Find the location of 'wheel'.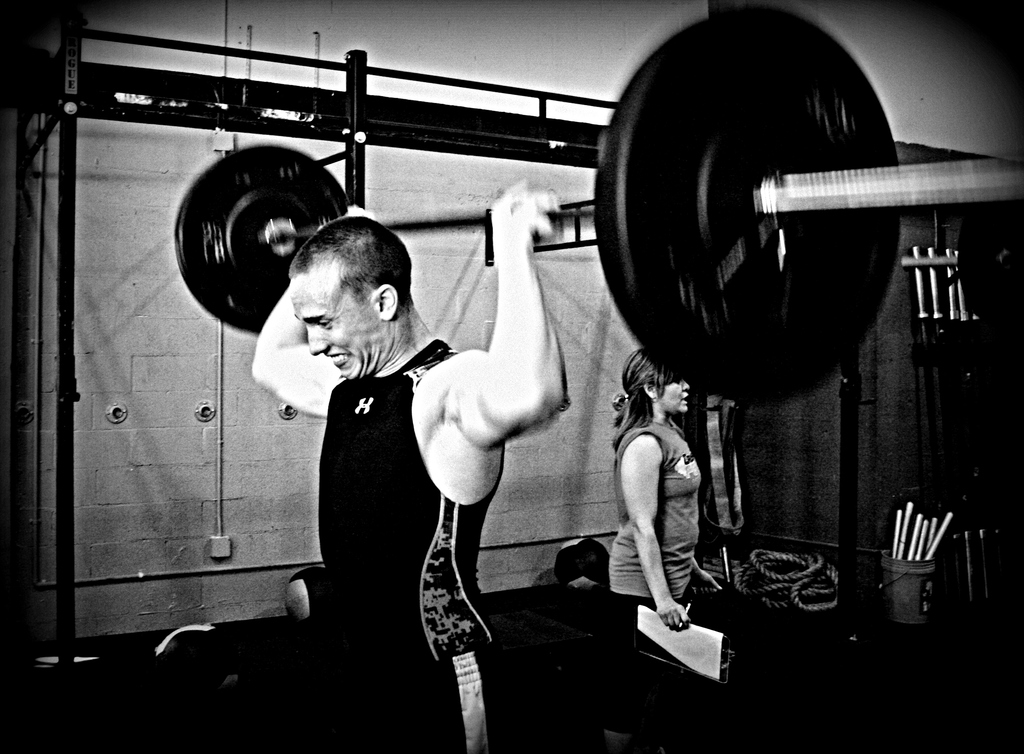
Location: <box>612,41,915,406</box>.
